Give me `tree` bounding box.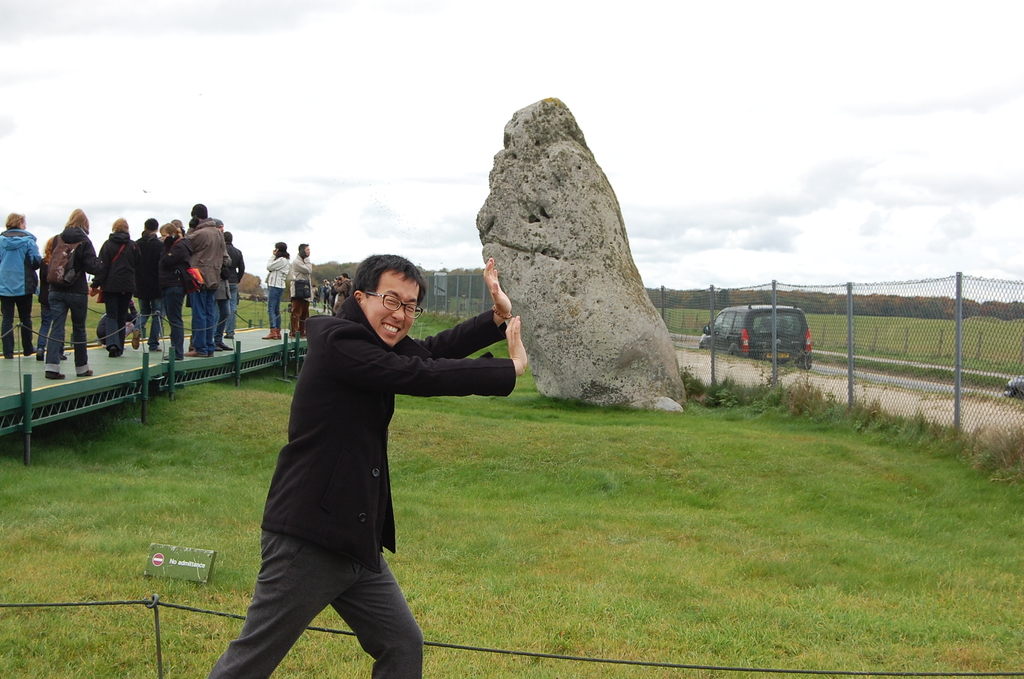
[237,270,262,296].
